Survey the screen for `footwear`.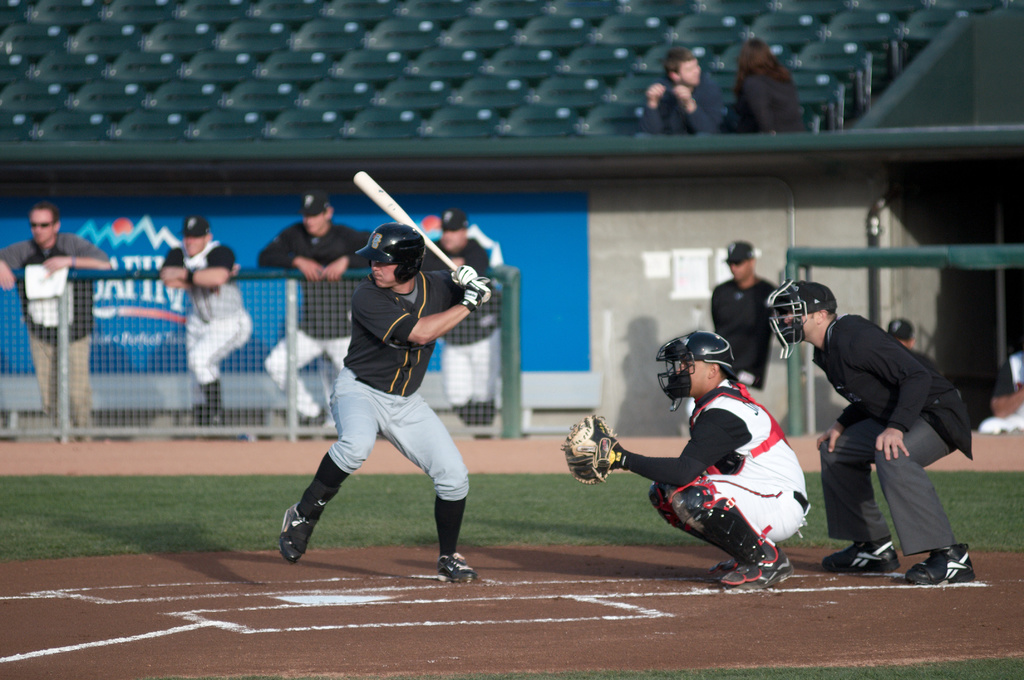
Survey found: select_region(454, 400, 476, 434).
